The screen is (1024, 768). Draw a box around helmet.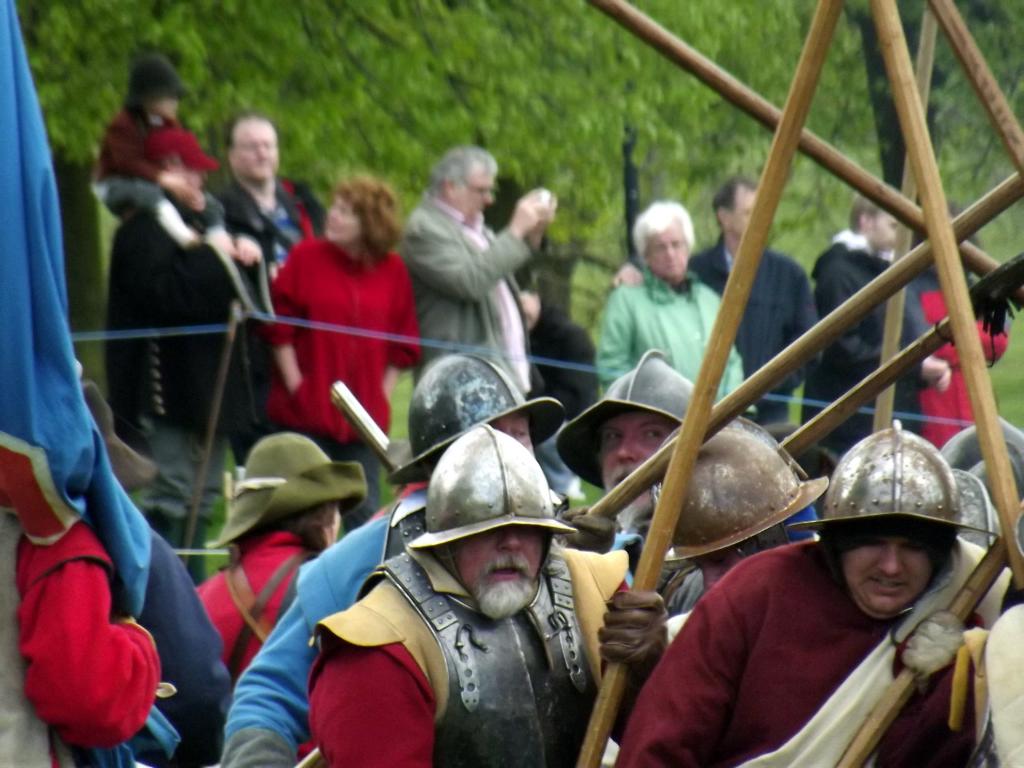
l=409, t=421, r=577, b=591.
